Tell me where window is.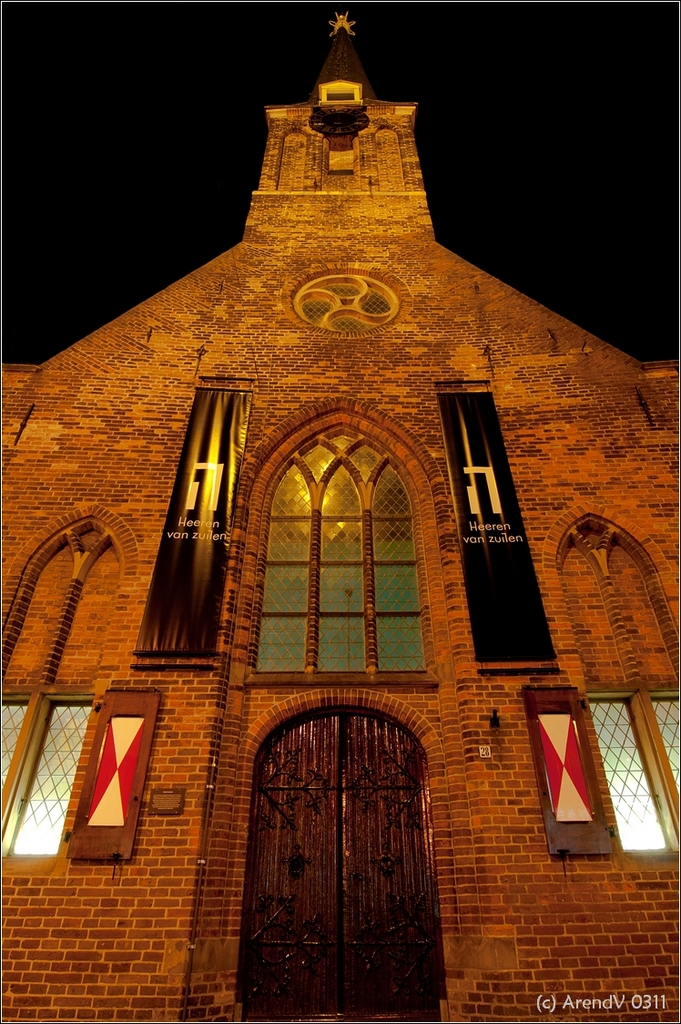
window is at 524:687:680:869.
